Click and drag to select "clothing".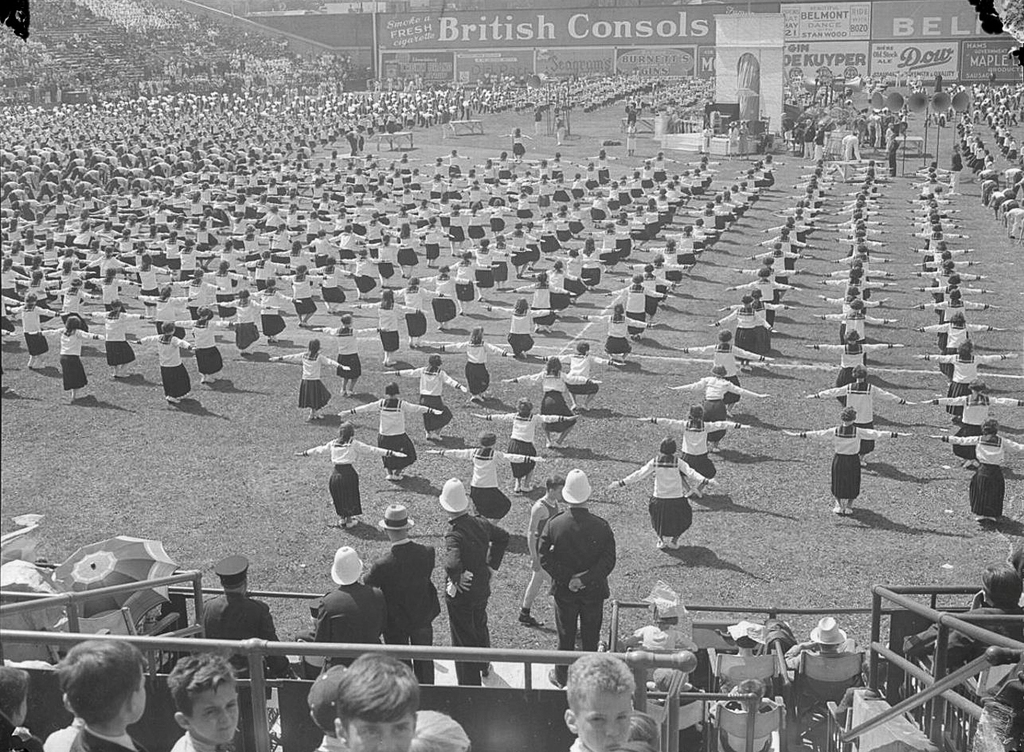
Selection: 787, 639, 861, 701.
